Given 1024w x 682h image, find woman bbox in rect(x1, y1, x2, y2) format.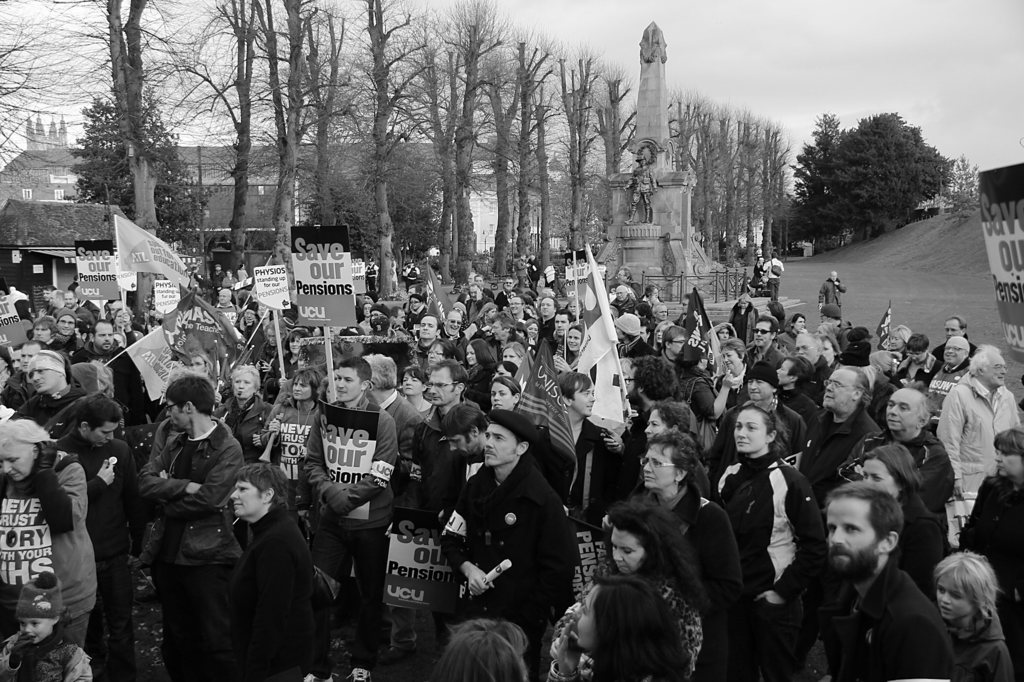
rect(557, 322, 585, 369).
